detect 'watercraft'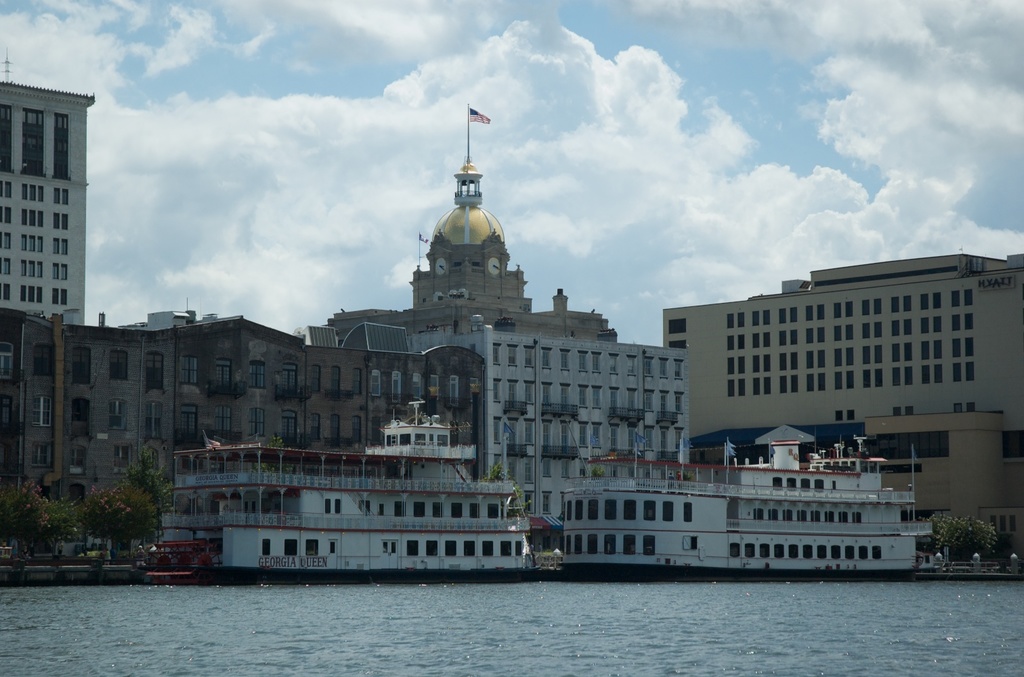
bbox(568, 444, 934, 586)
